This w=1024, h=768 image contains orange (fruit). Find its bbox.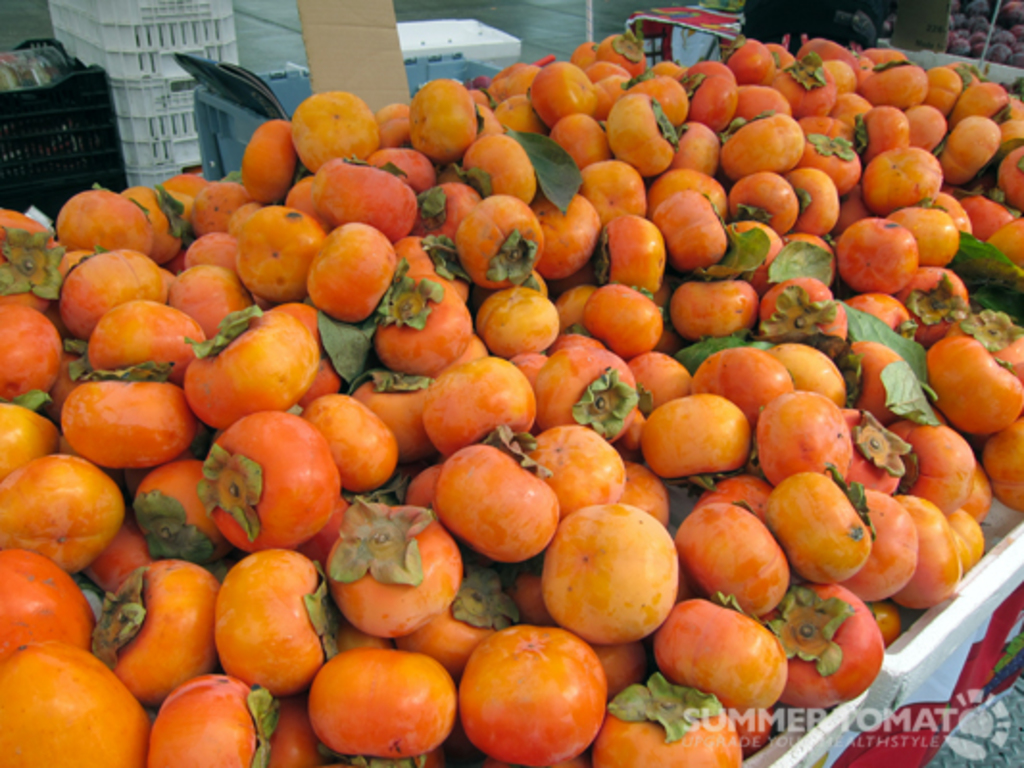
crop(215, 415, 336, 543).
